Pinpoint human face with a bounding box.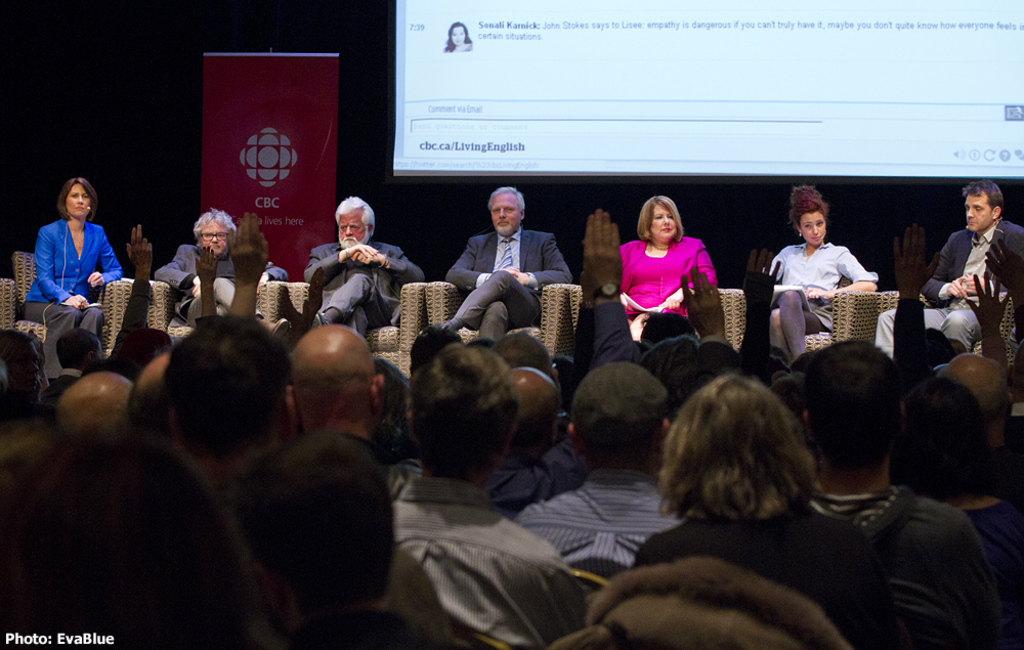
select_region(68, 183, 90, 218).
